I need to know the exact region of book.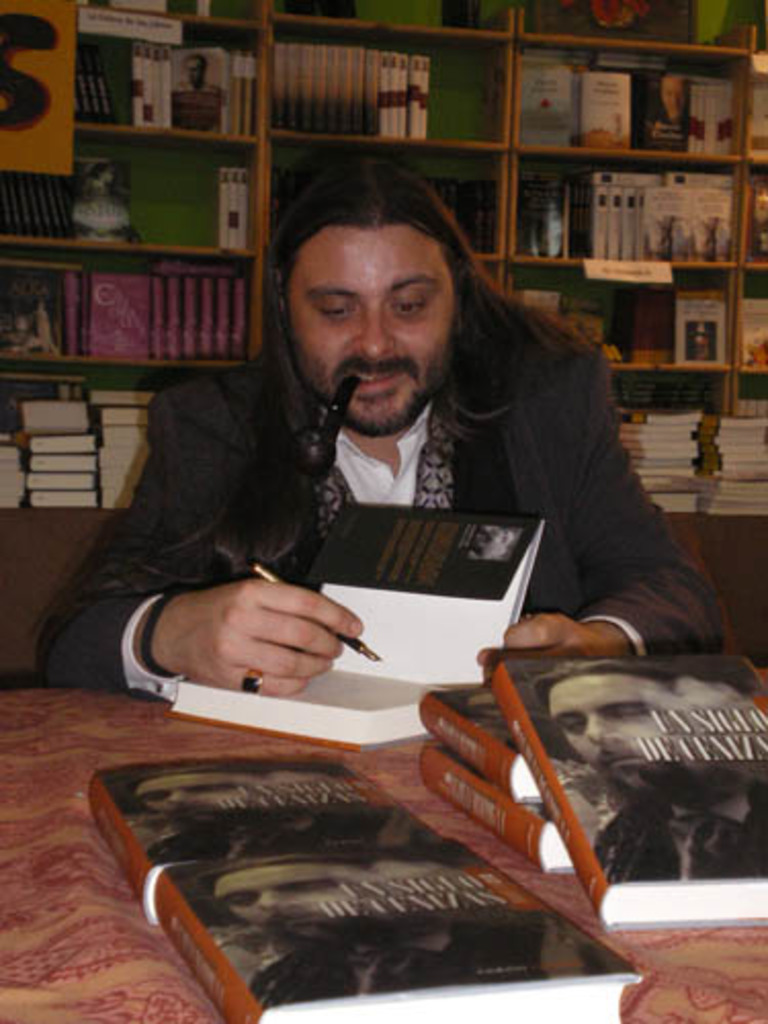
Region: l=158, t=496, r=549, b=748.
